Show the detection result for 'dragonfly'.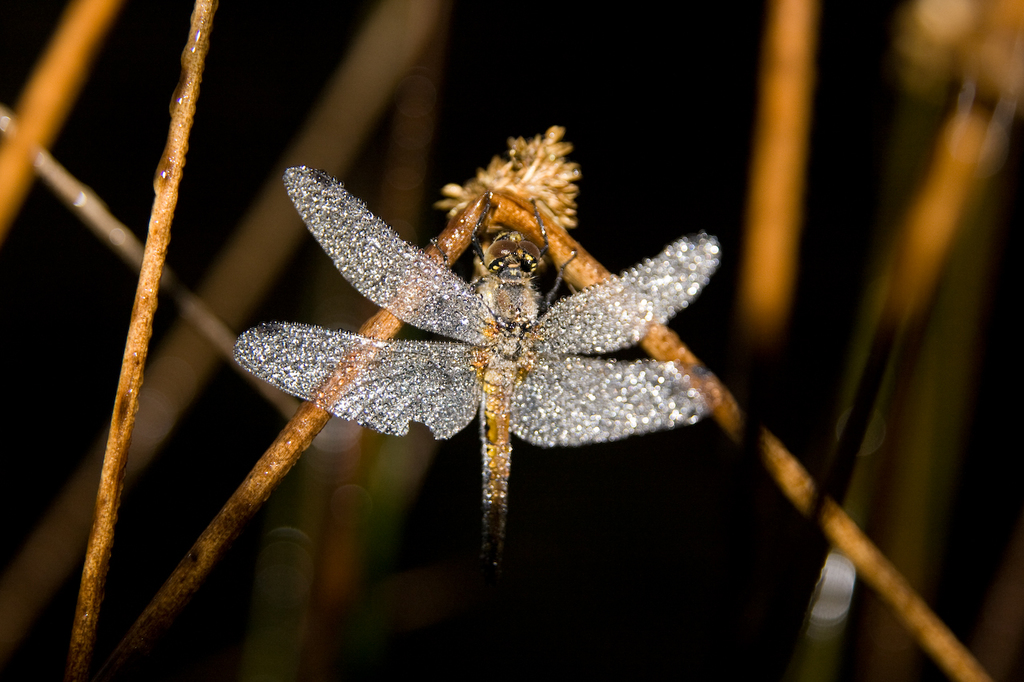
BBox(230, 164, 718, 570).
